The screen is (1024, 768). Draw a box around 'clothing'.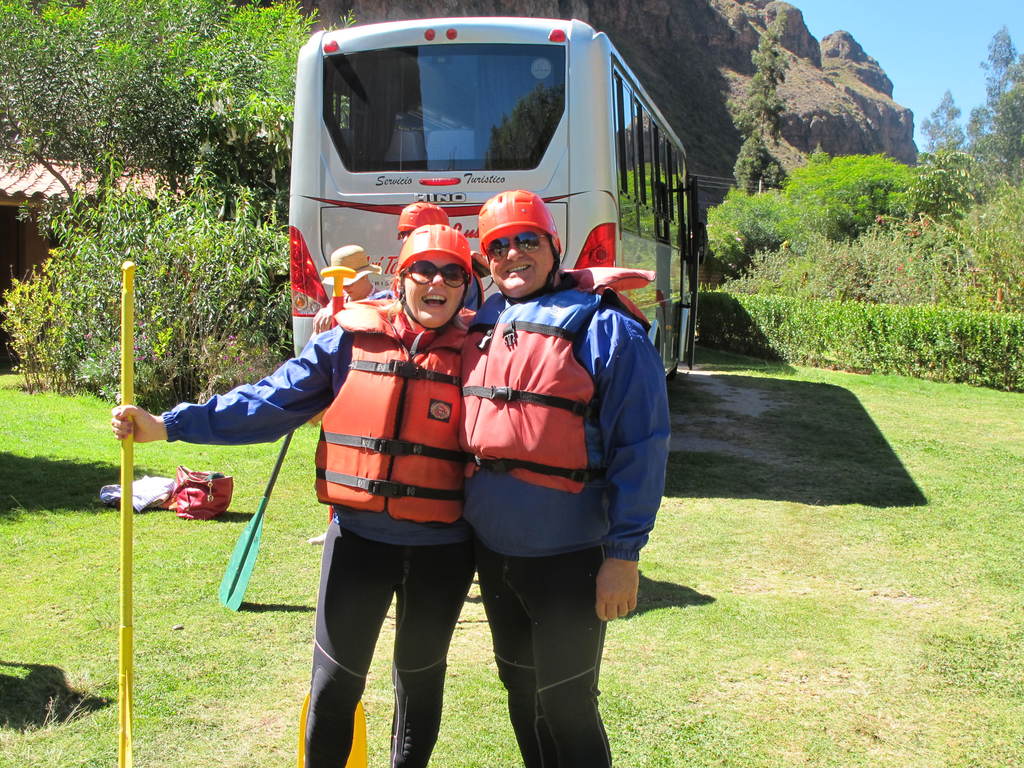
163:297:480:764.
